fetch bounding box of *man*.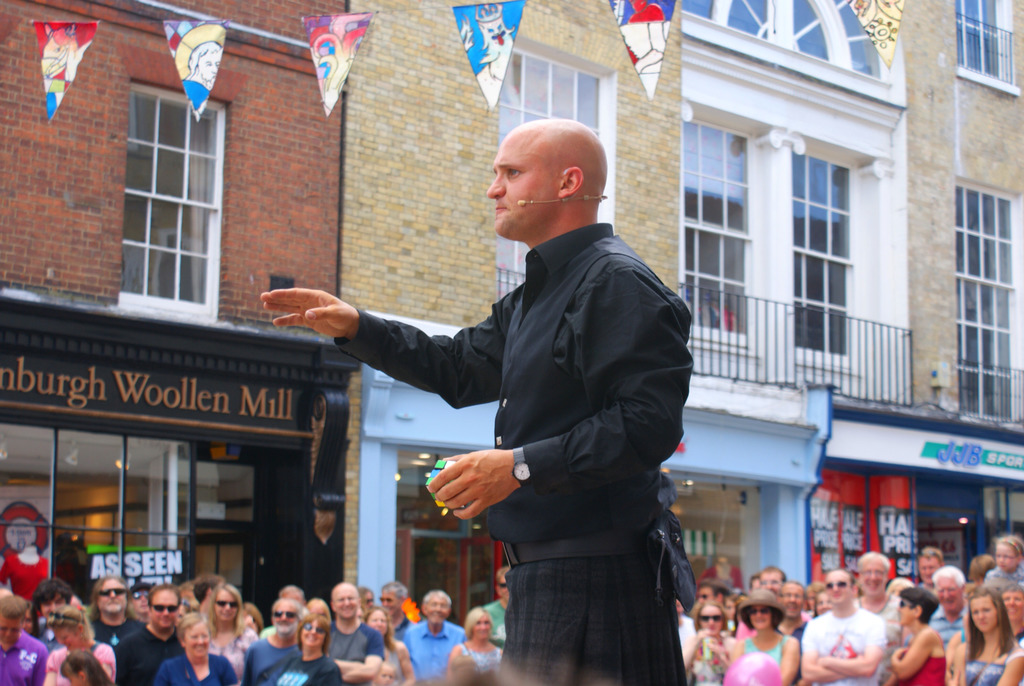
Bbox: BBox(314, 109, 689, 666).
